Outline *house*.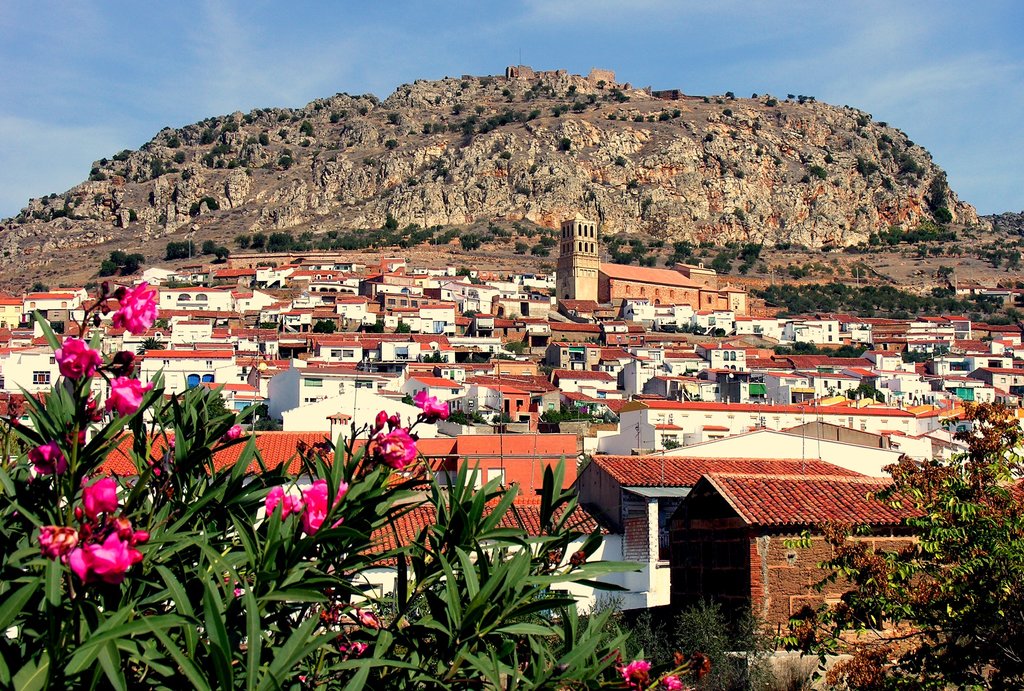
Outline: locate(178, 274, 219, 282).
